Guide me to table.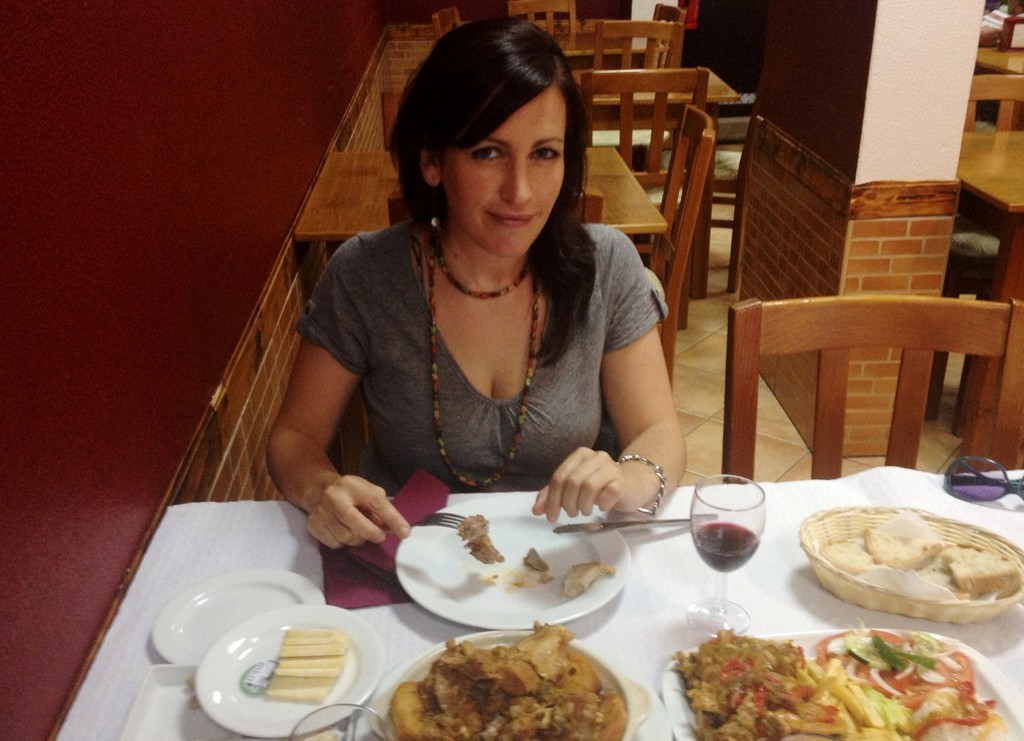
Guidance: (378,63,737,296).
